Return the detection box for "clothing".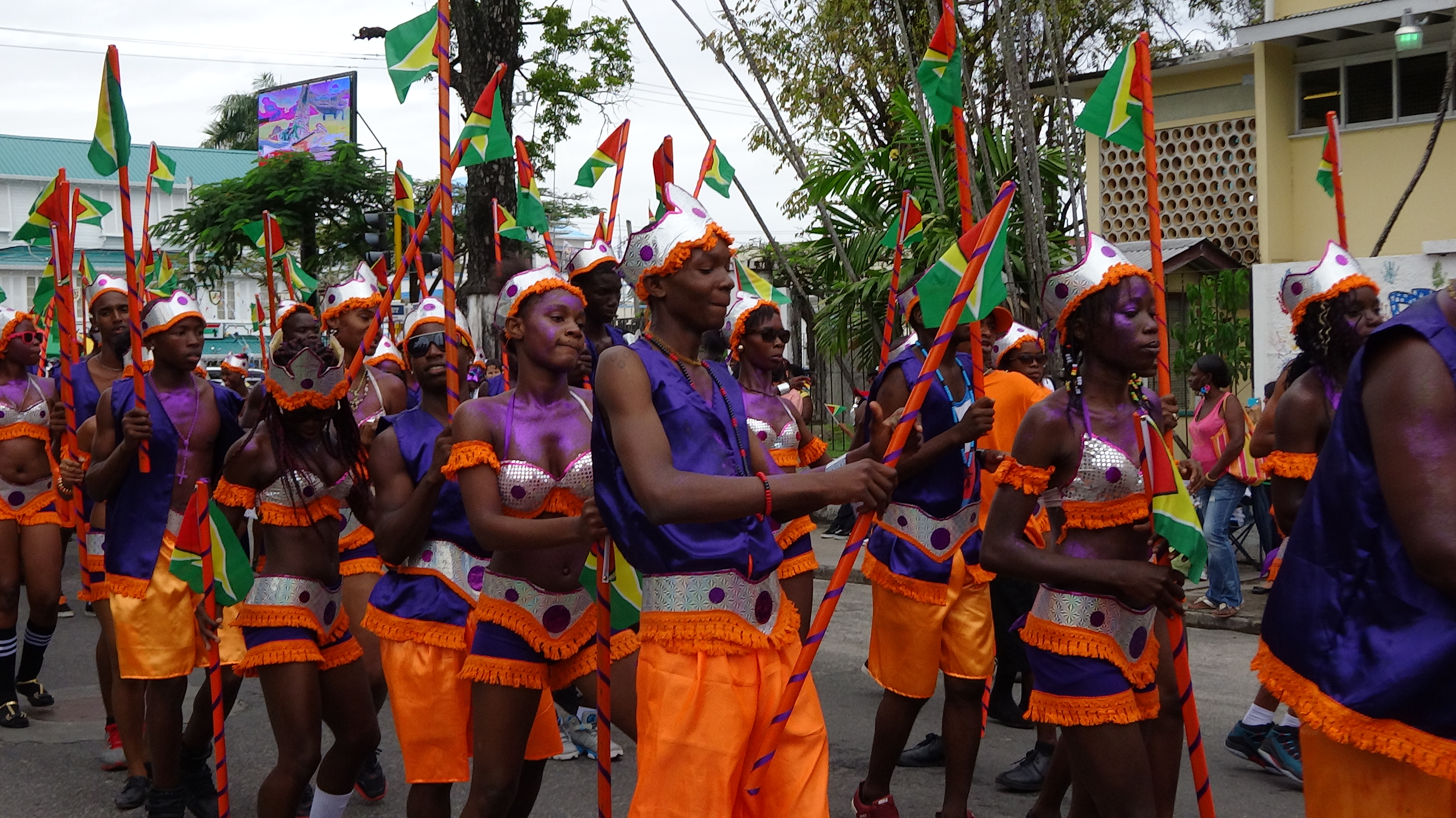
box=[105, 117, 146, 232].
